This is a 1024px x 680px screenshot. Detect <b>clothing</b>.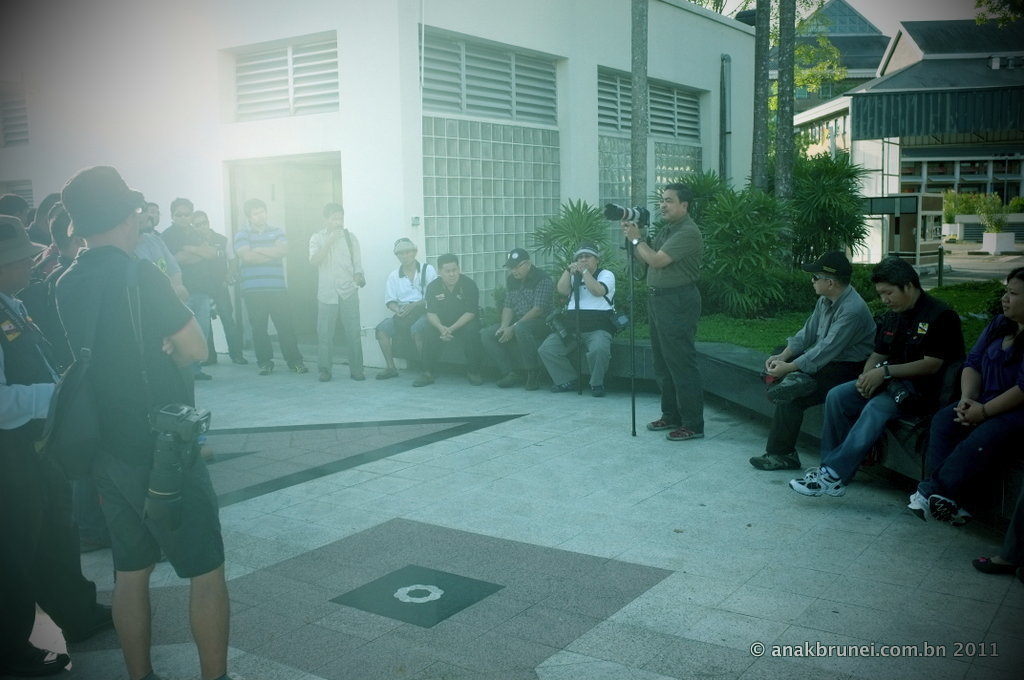
x1=817, y1=289, x2=968, y2=477.
